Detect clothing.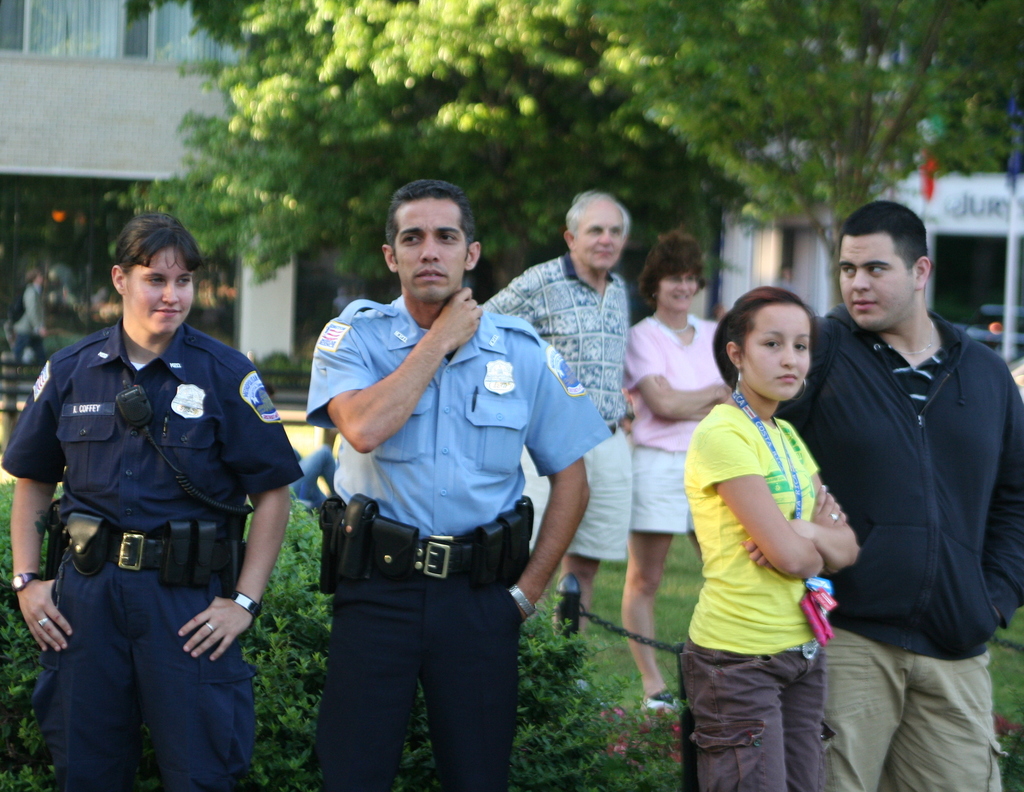
Detected at detection(666, 376, 838, 784).
